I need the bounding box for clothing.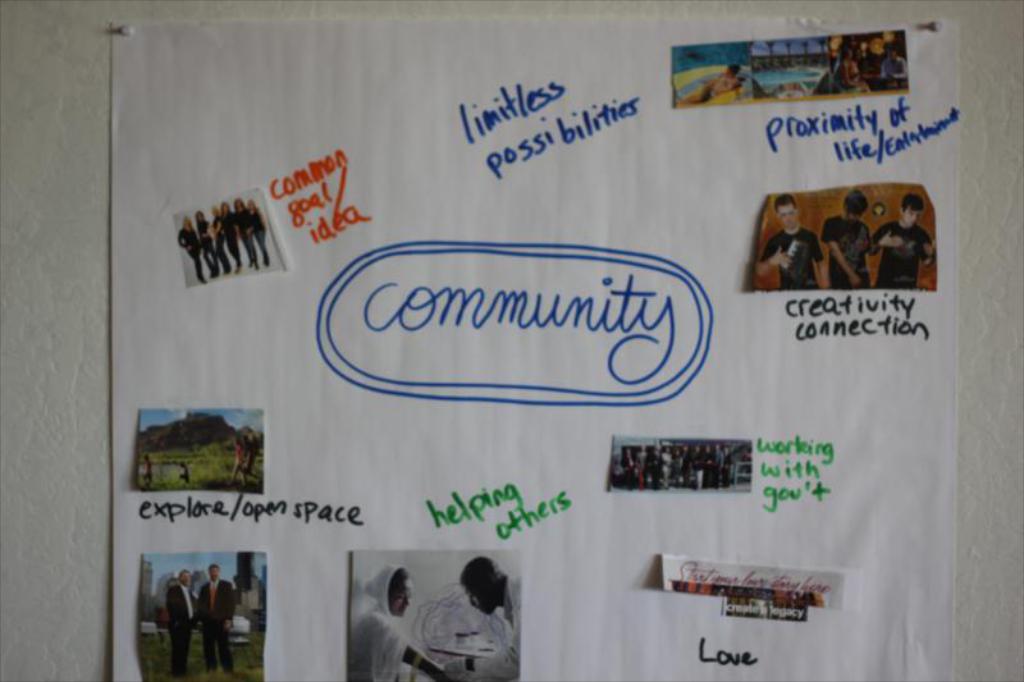
Here it is: [201, 582, 234, 672].
